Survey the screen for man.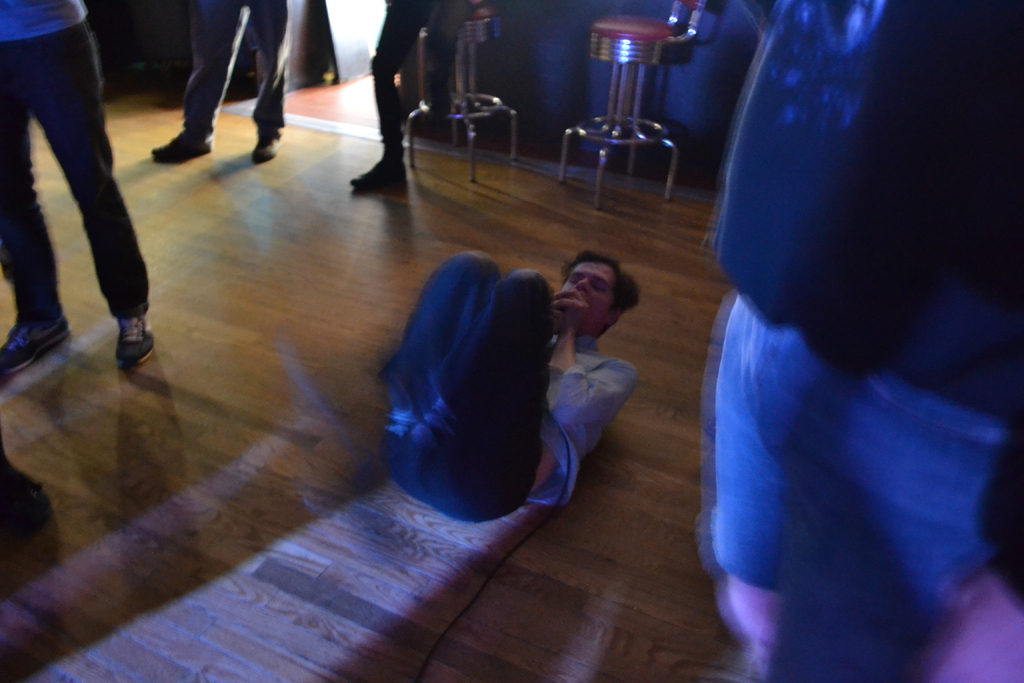
Survey found: x1=0, y1=0, x2=159, y2=375.
